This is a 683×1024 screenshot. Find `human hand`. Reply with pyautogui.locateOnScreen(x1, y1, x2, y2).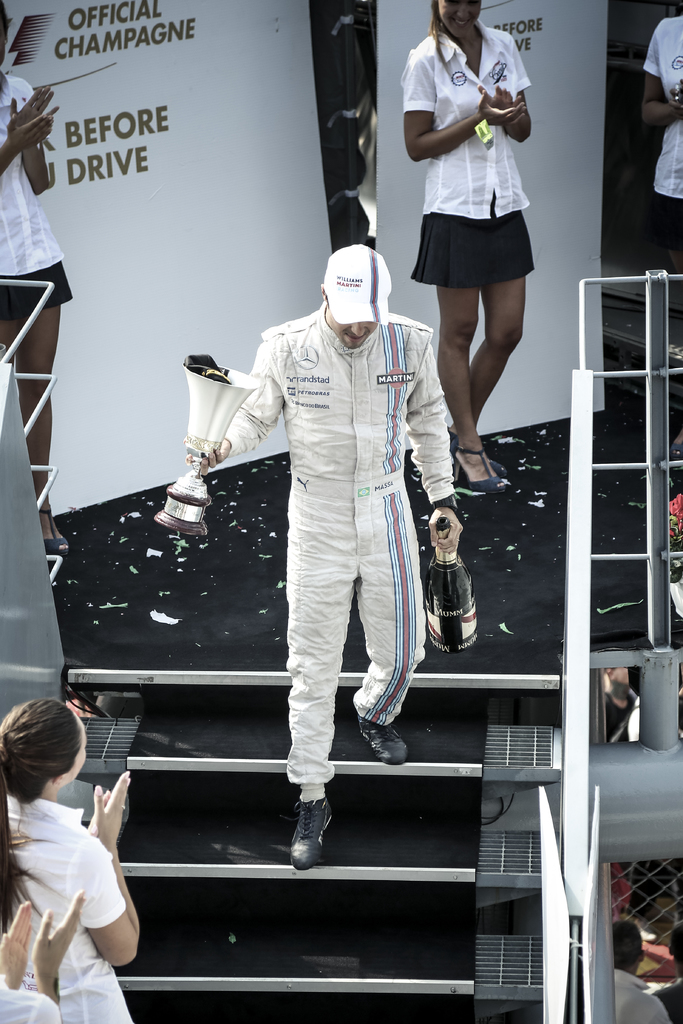
pyautogui.locateOnScreen(3, 109, 53, 153).
